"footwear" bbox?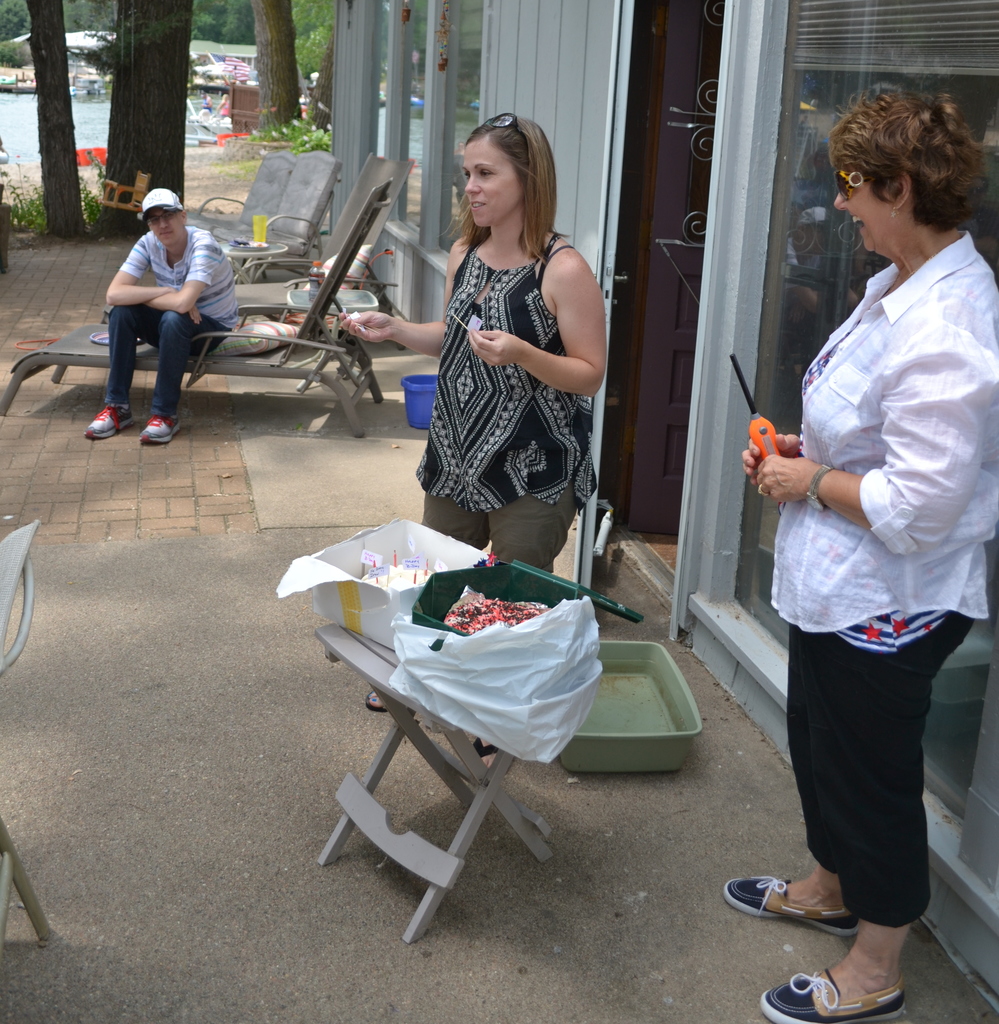
724 876 859 931
